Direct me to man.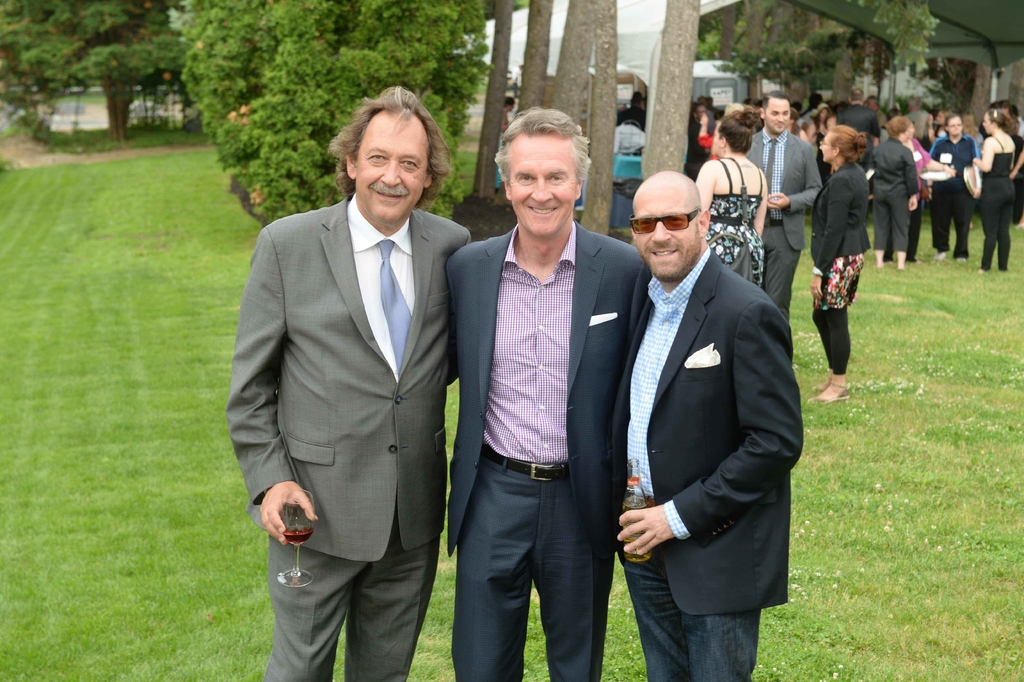
Direction: region(698, 96, 716, 133).
